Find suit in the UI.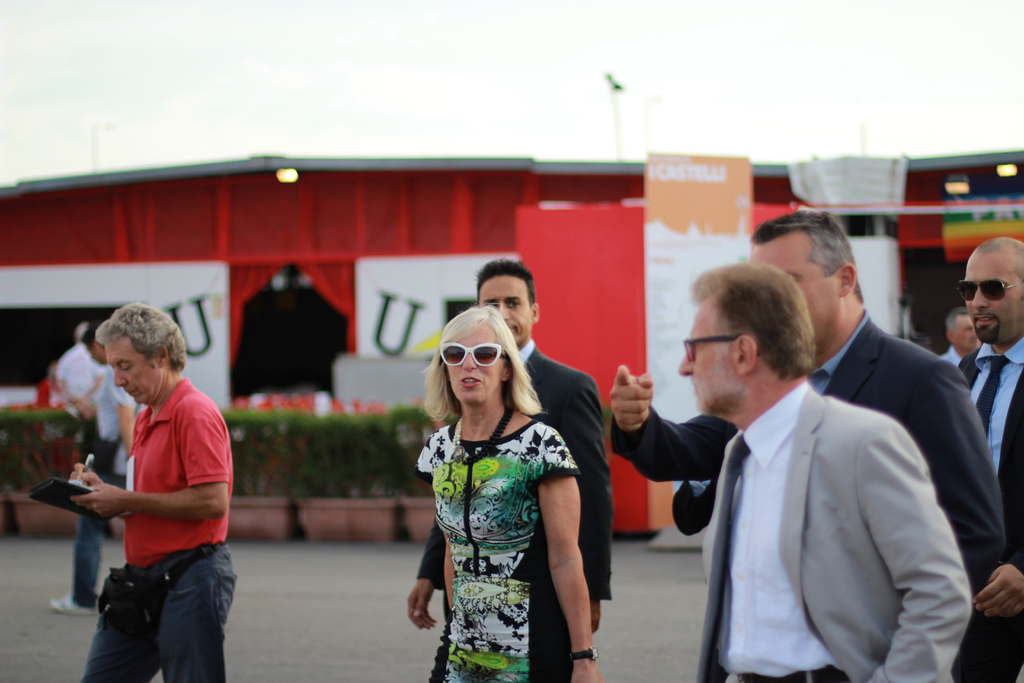
UI element at <bbox>615, 306, 1005, 682</bbox>.
